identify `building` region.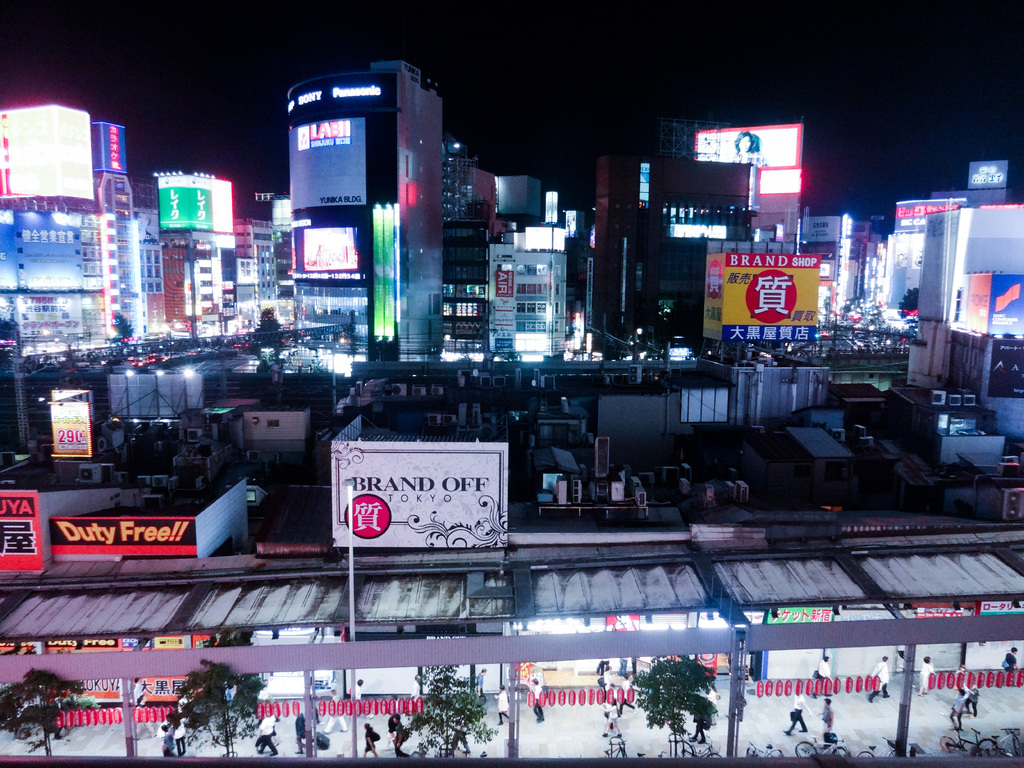
Region: {"left": 290, "top": 60, "right": 450, "bottom": 356}.
